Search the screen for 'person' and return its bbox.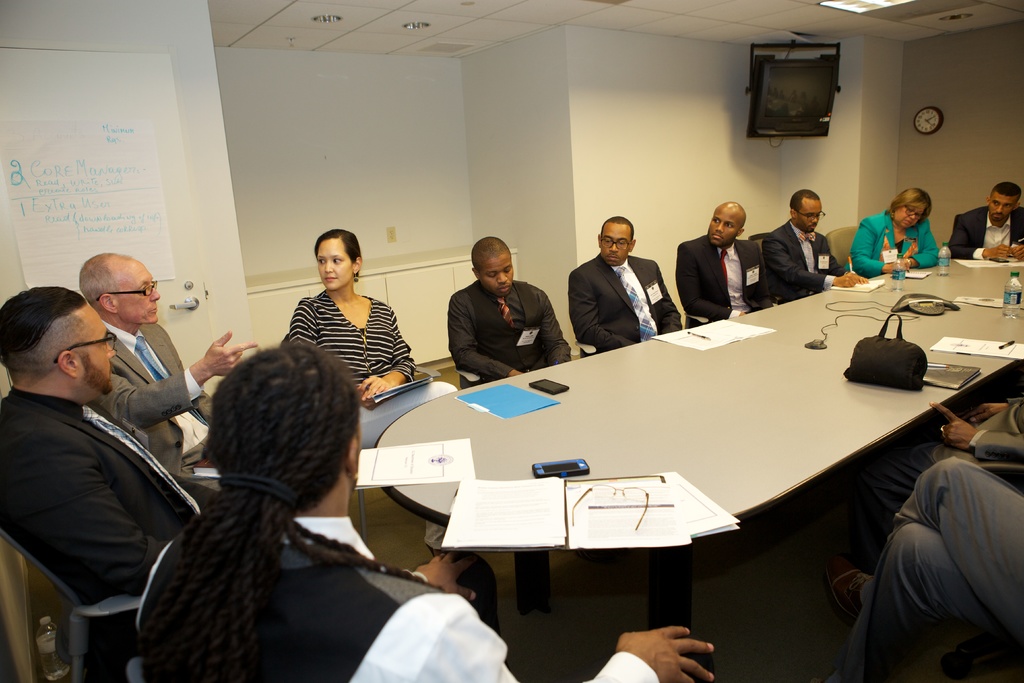
Found: {"left": 79, "top": 248, "right": 260, "bottom": 483}.
